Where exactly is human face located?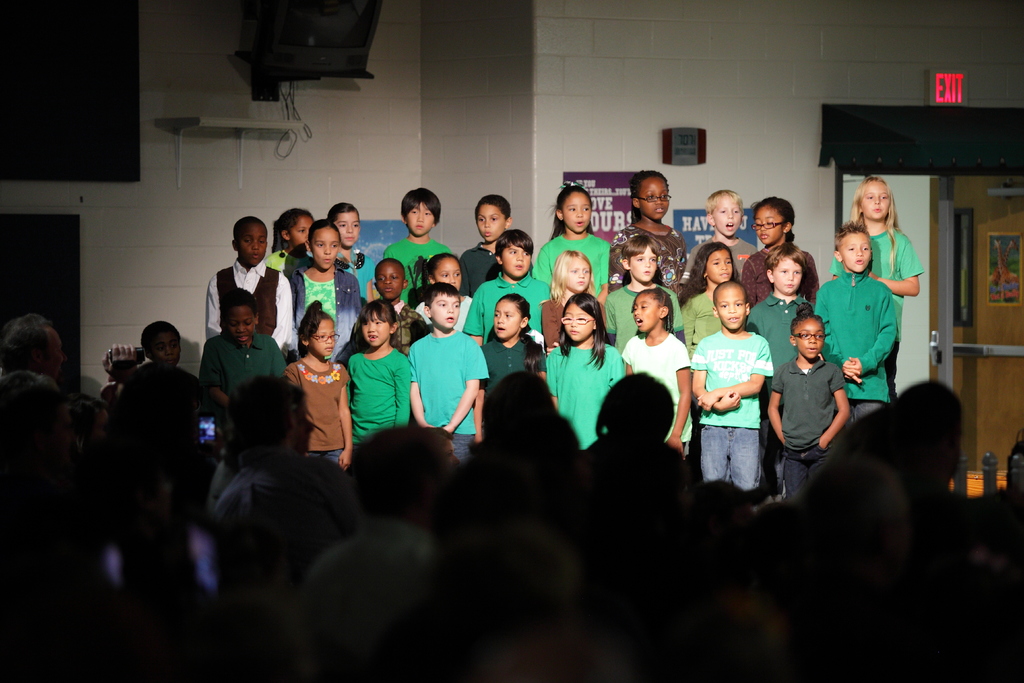
Its bounding box is crop(237, 225, 266, 265).
